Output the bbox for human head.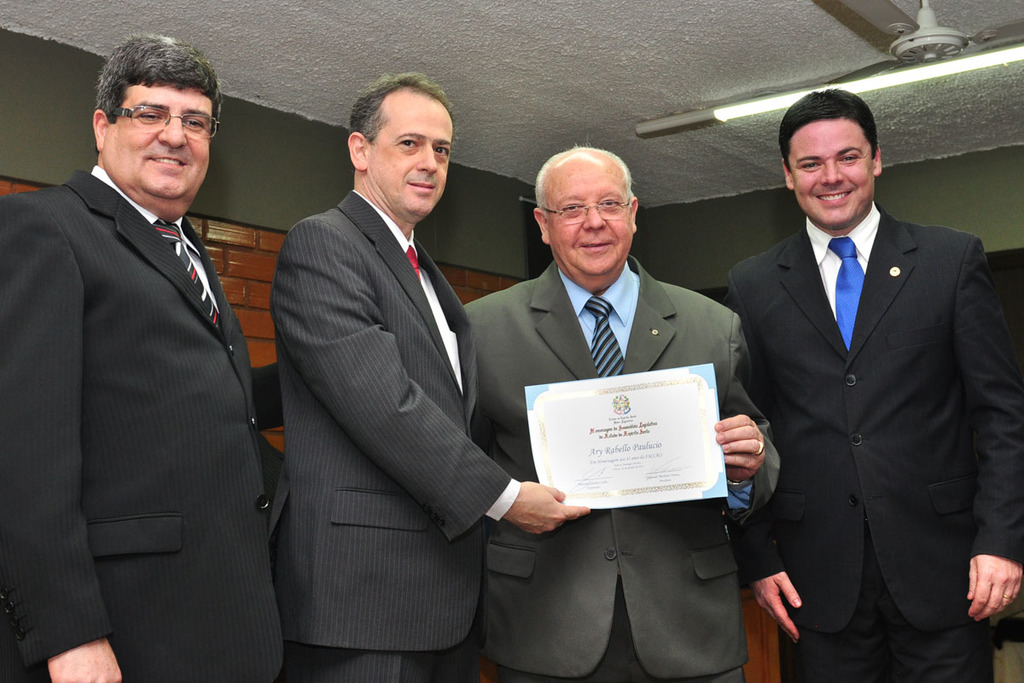
<bbox>535, 137, 660, 267</bbox>.
